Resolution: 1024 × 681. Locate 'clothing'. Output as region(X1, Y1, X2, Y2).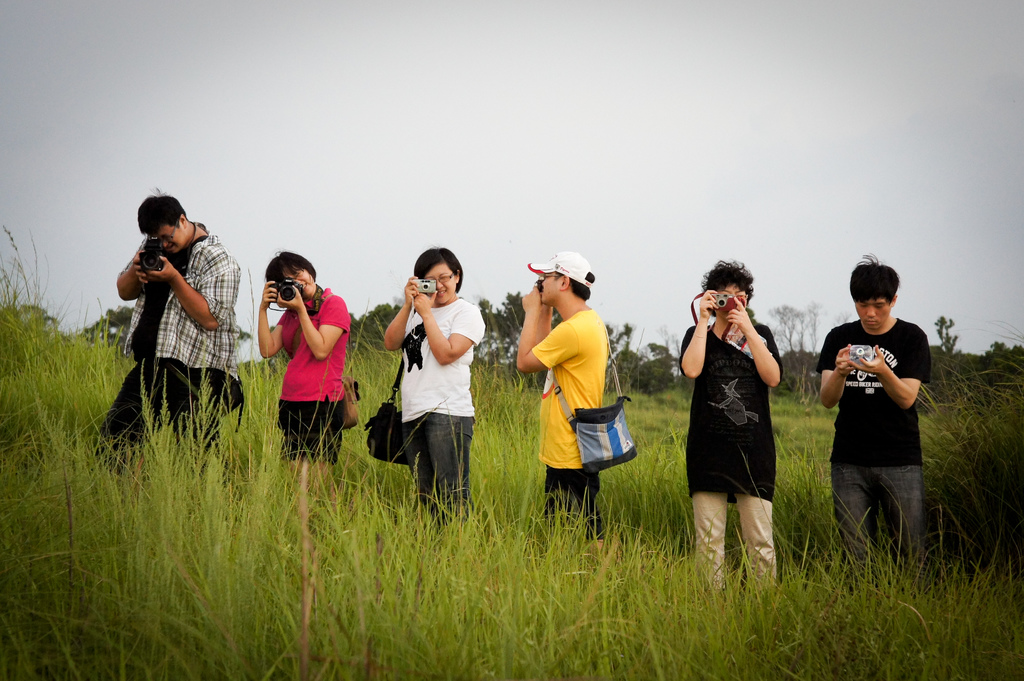
region(676, 319, 785, 593).
